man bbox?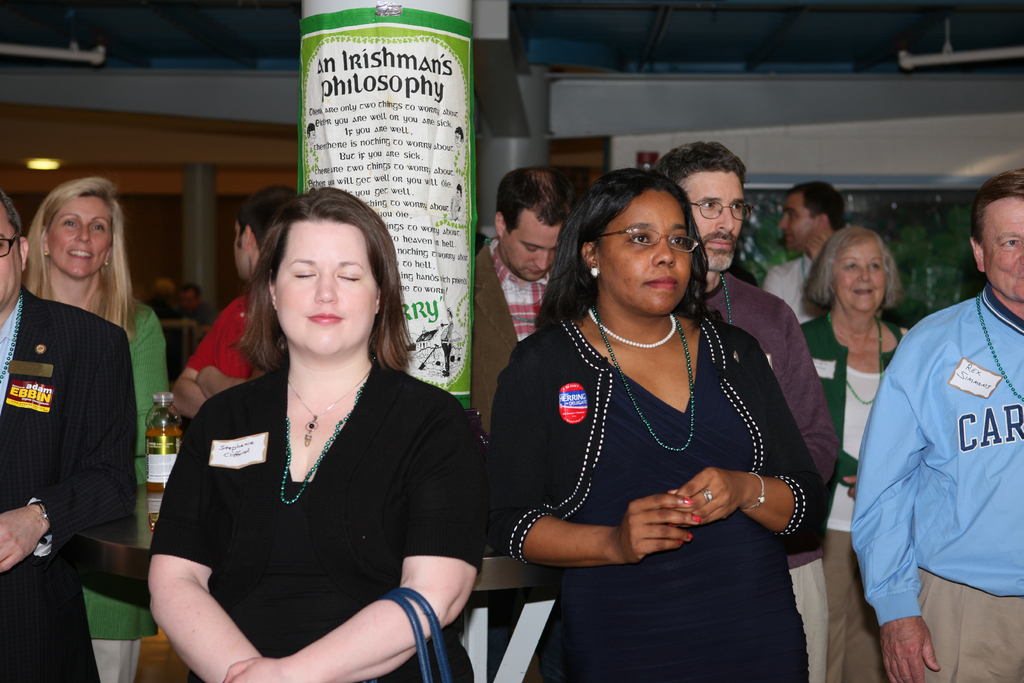
761:182:847:331
